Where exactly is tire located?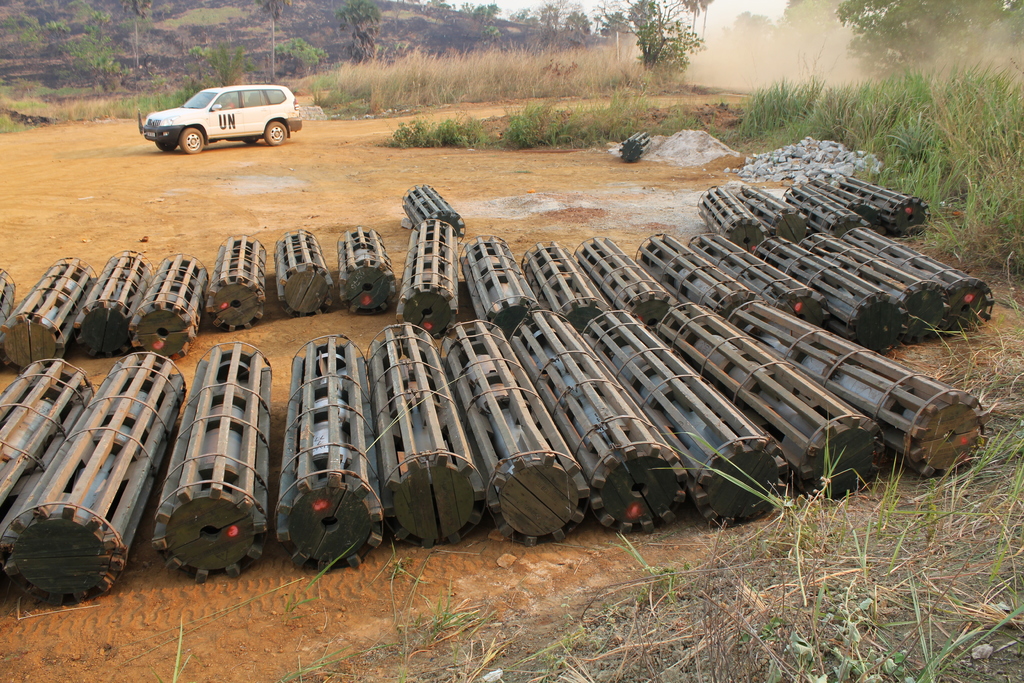
Its bounding box is rect(262, 120, 287, 144).
